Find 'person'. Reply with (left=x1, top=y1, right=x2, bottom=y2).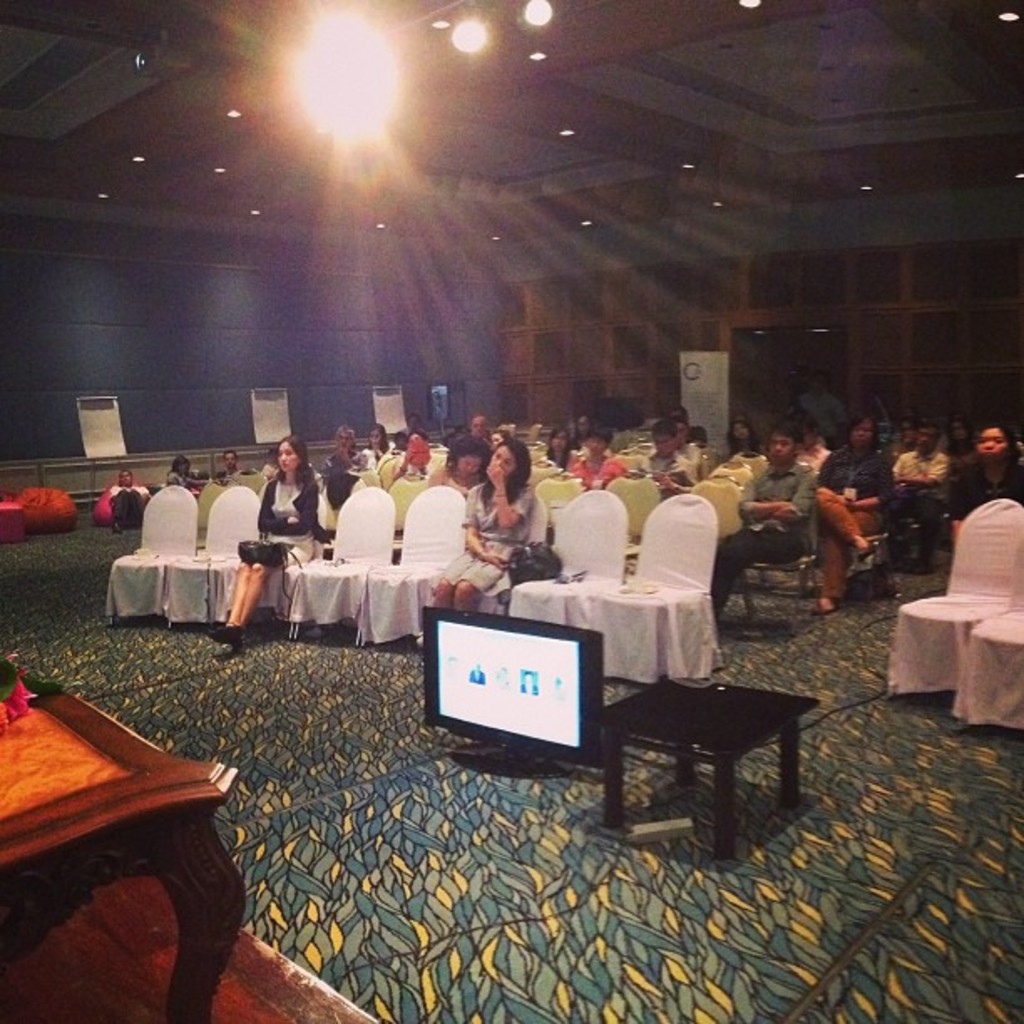
(left=212, top=430, right=315, bottom=639).
